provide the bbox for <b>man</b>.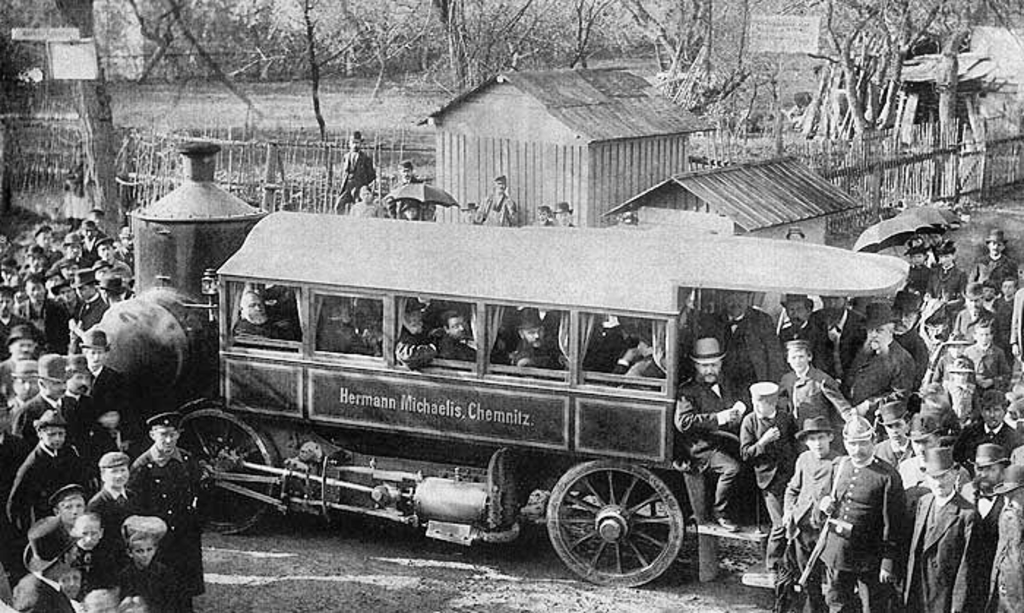
crop(935, 243, 974, 303).
